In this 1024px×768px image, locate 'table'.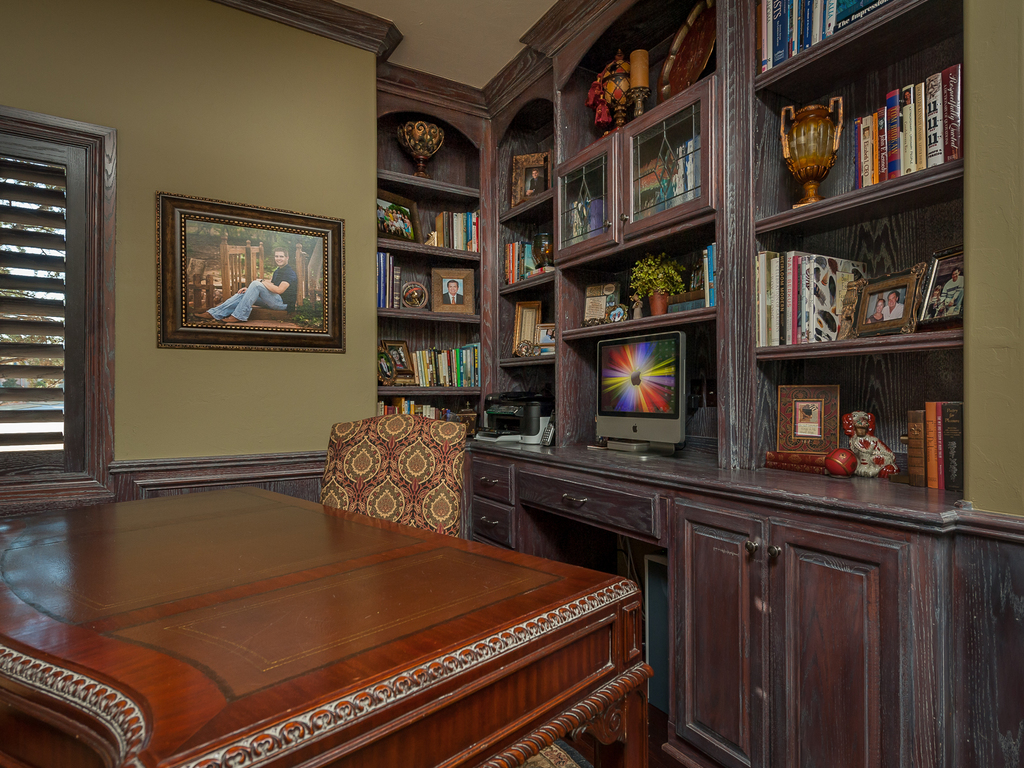
Bounding box: x1=24, y1=447, x2=629, y2=767.
